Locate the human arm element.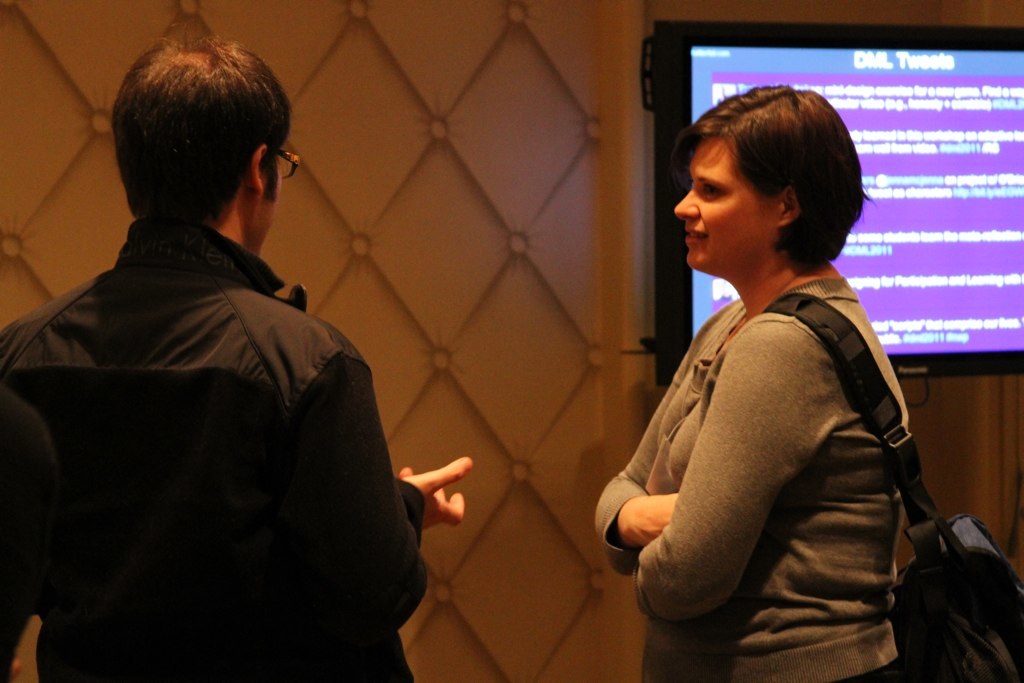
Element bbox: detection(594, 328, 700, 576).
